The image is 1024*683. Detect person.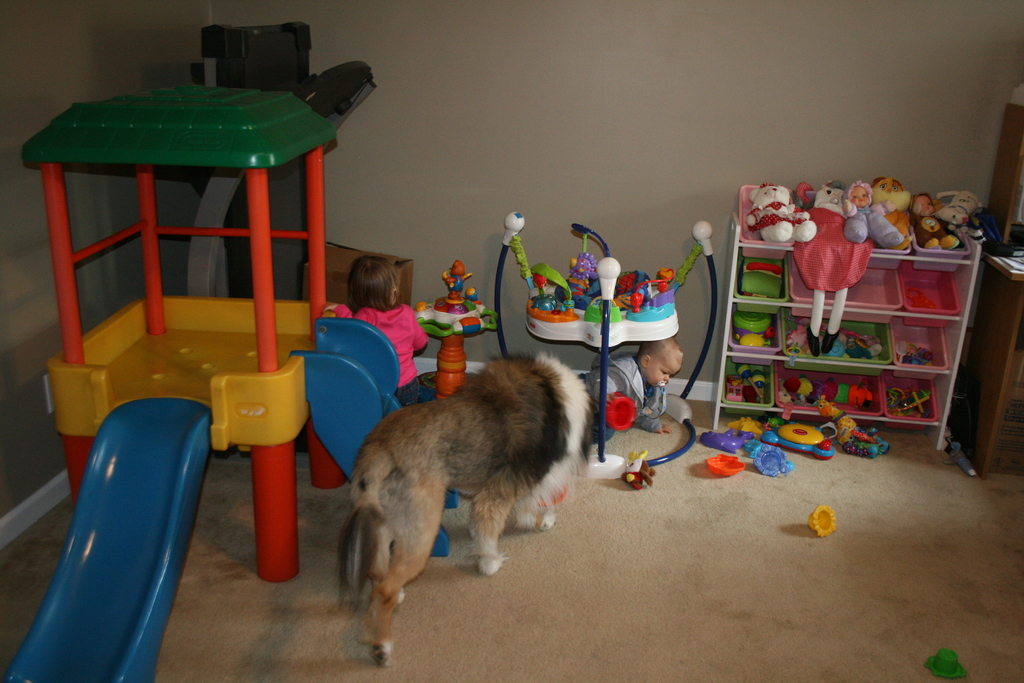
Detection: box=[320, 250, 442, 410].
